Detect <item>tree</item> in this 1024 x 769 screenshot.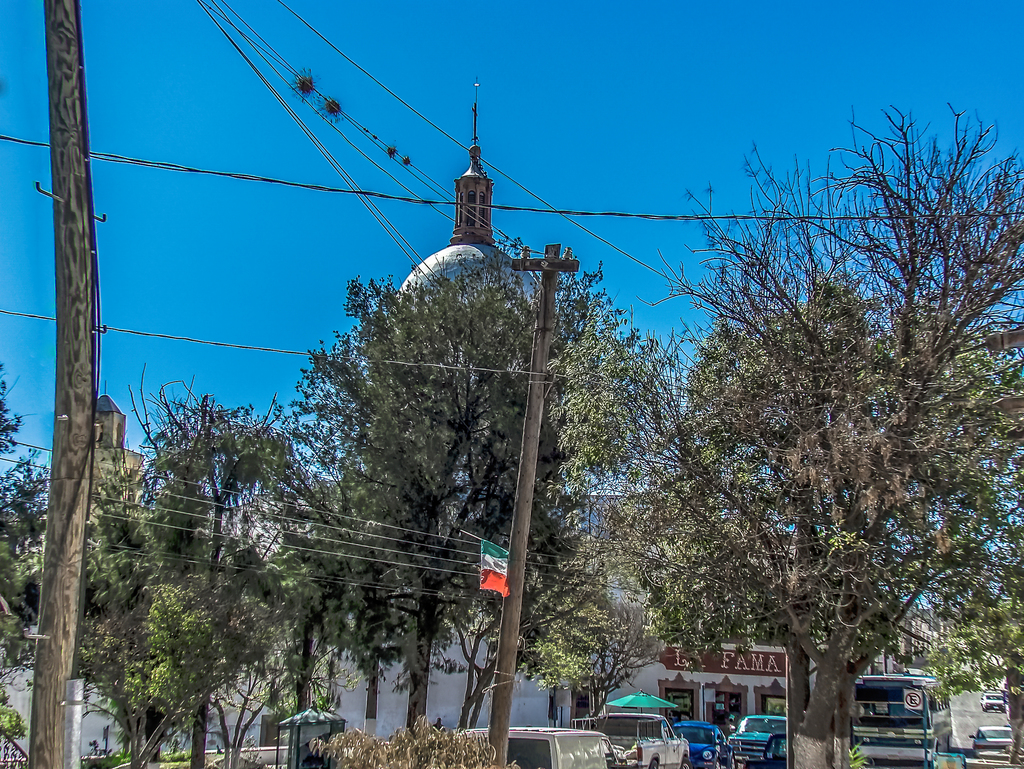
Detection: 106:369:345:679.
